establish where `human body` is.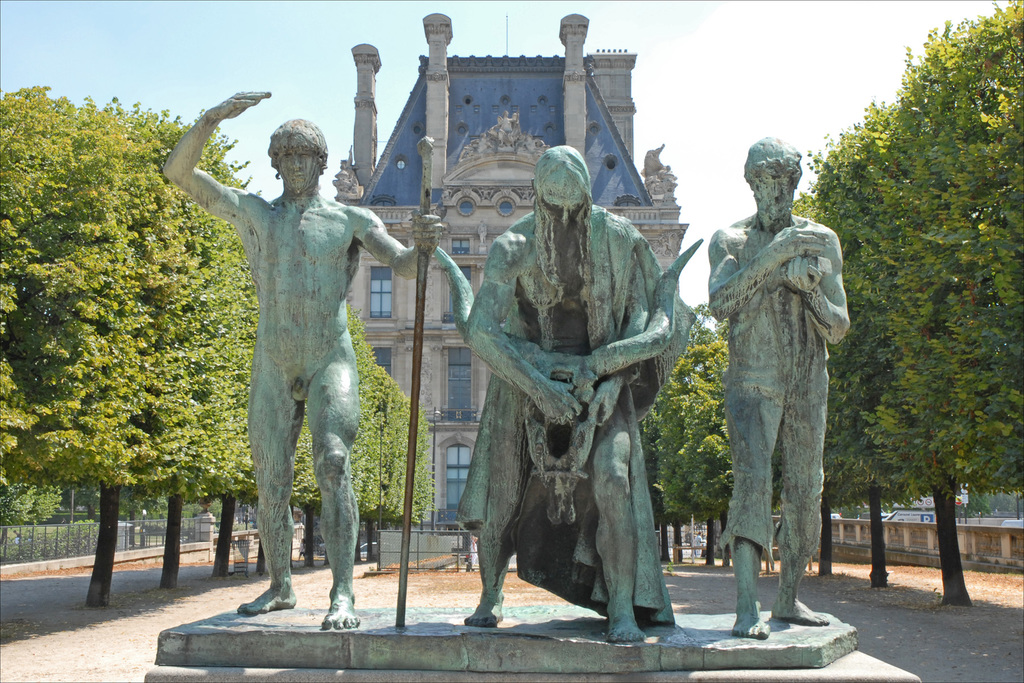
Established at box(156, 89, 450, 634).
